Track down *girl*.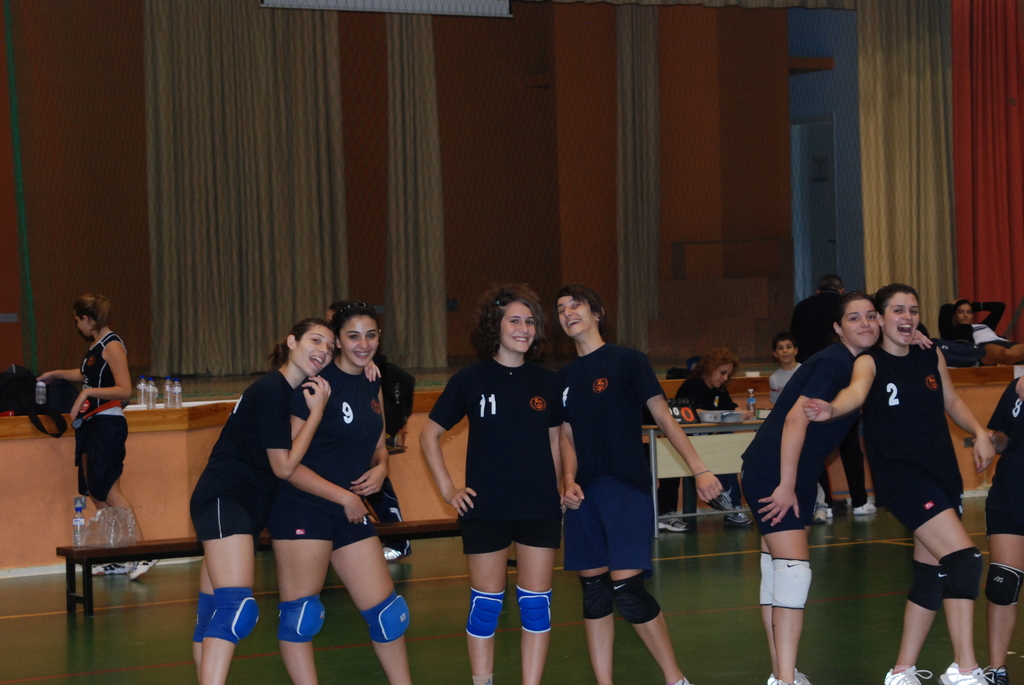
Tracked to <box>555,278,725,684</box>.
